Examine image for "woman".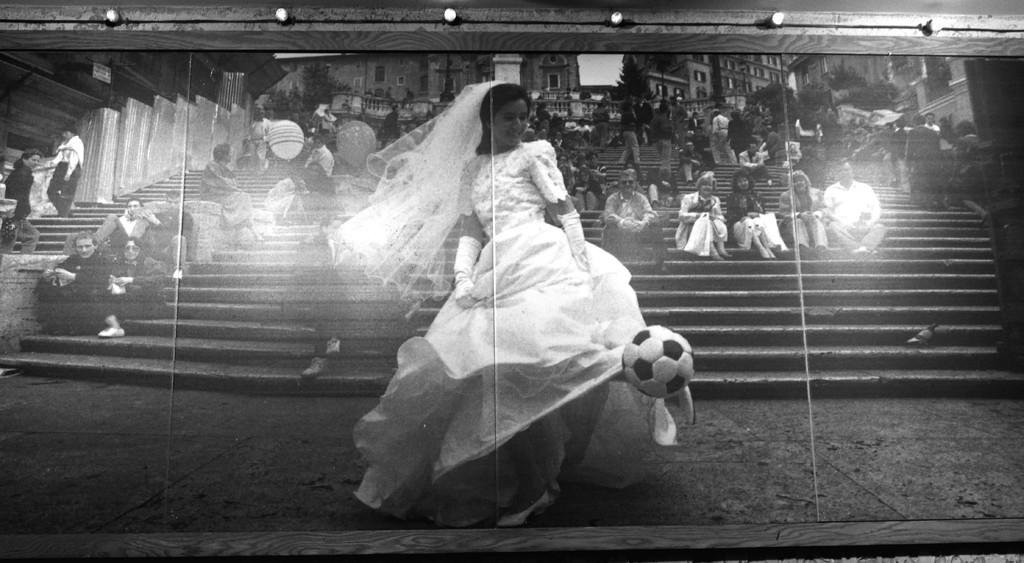
Examination result: left=714, top=165, right=794, bottom=261.
